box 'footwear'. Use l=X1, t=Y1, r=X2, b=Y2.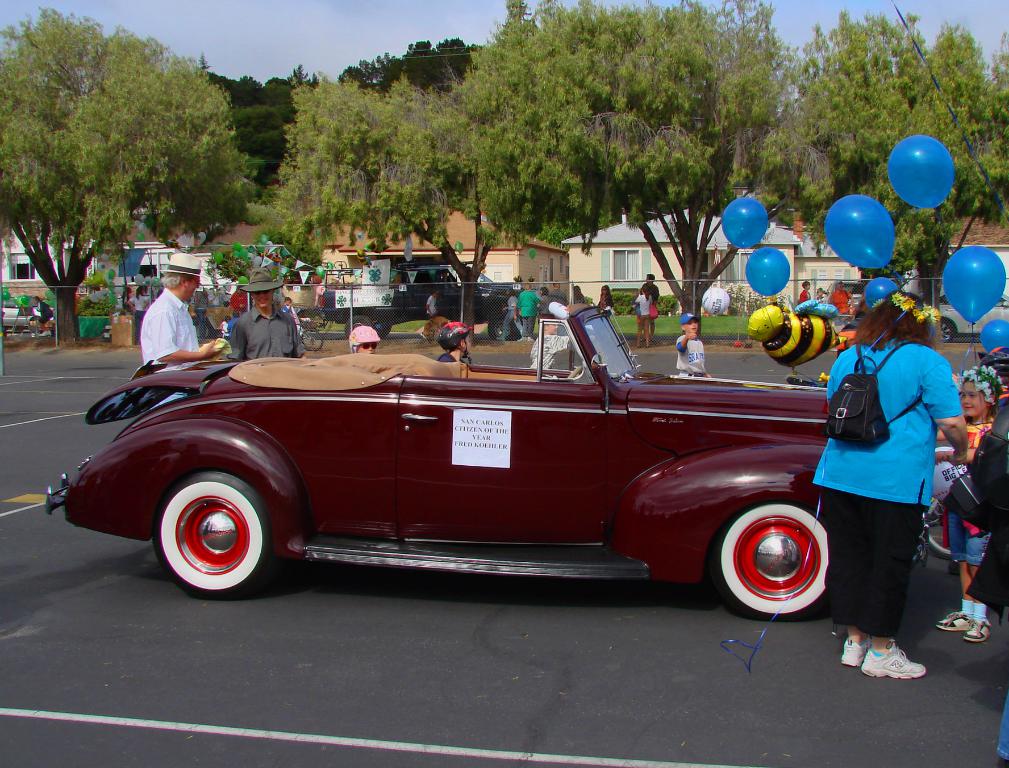
l=863, t=645, r=924, b=676.
